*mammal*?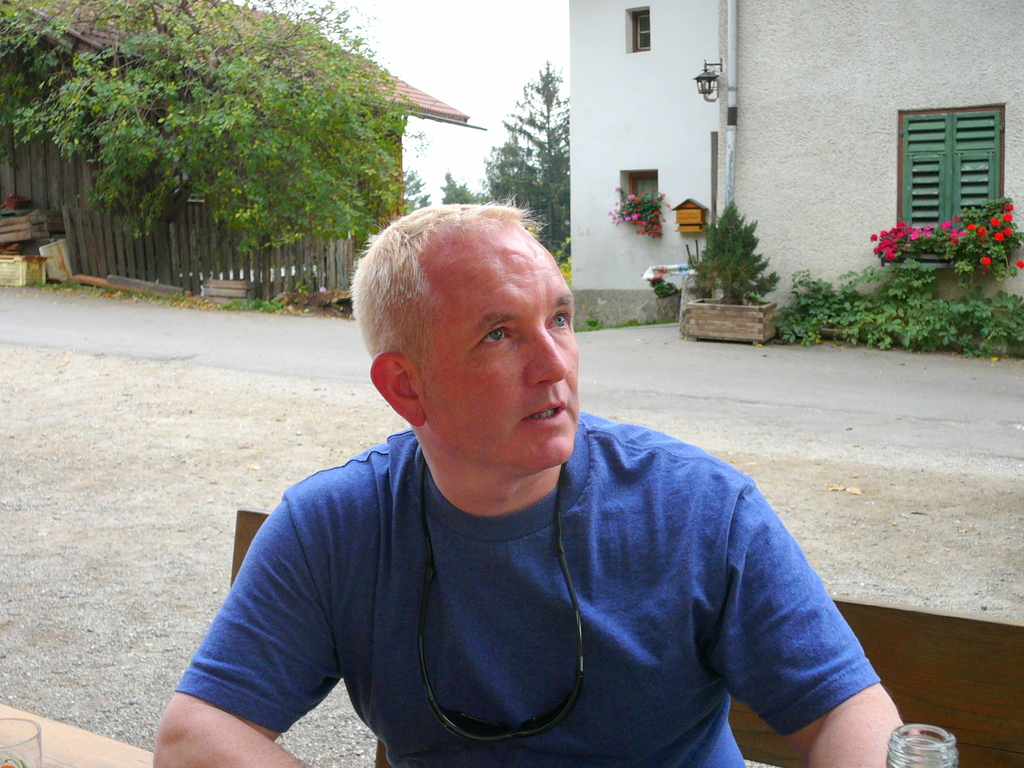
143, 215, 887, 767
